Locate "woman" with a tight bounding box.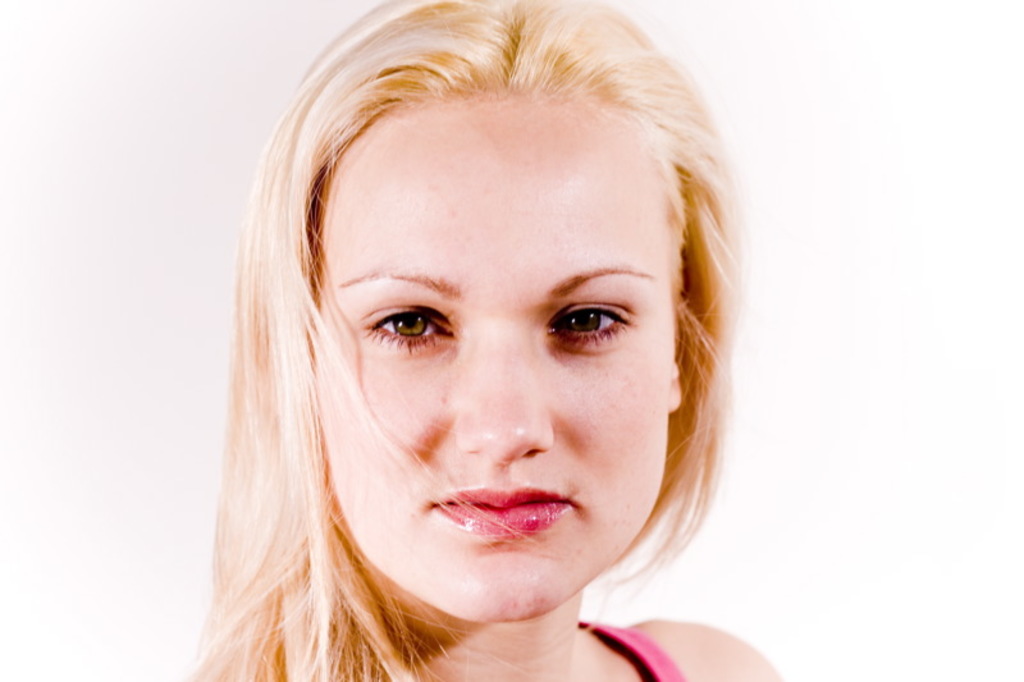
<bbox>155, 38, 814, 670</bbox>.
